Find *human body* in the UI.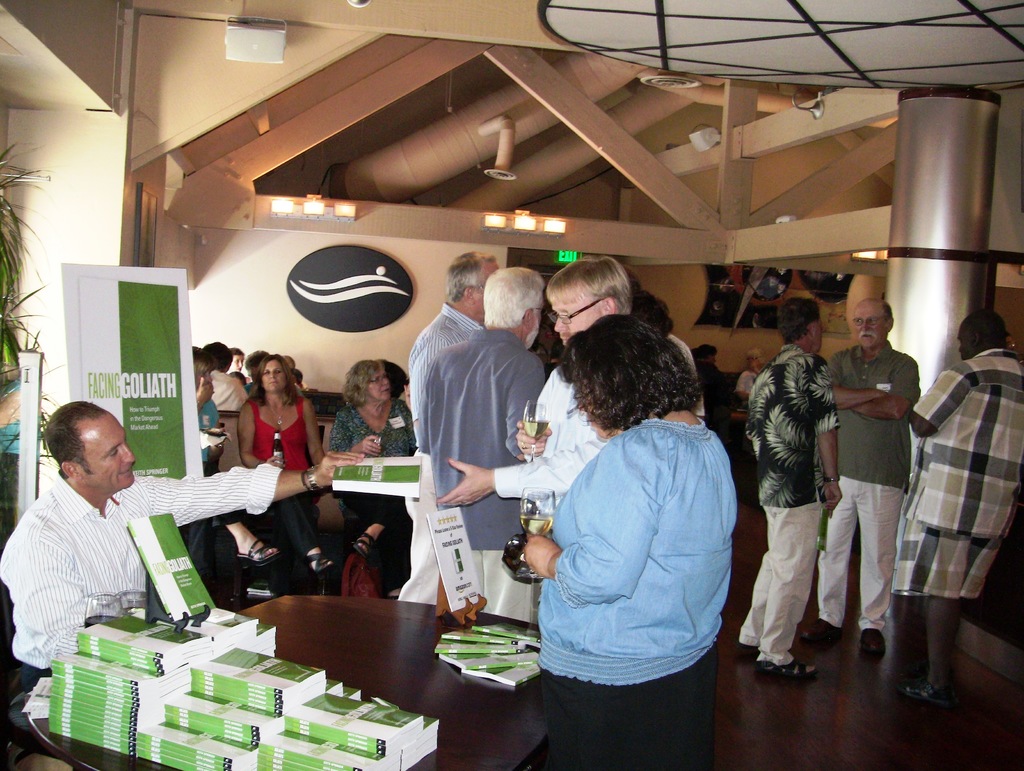
UI element at (x1=736, y1=369, x2=761, y2=401).
